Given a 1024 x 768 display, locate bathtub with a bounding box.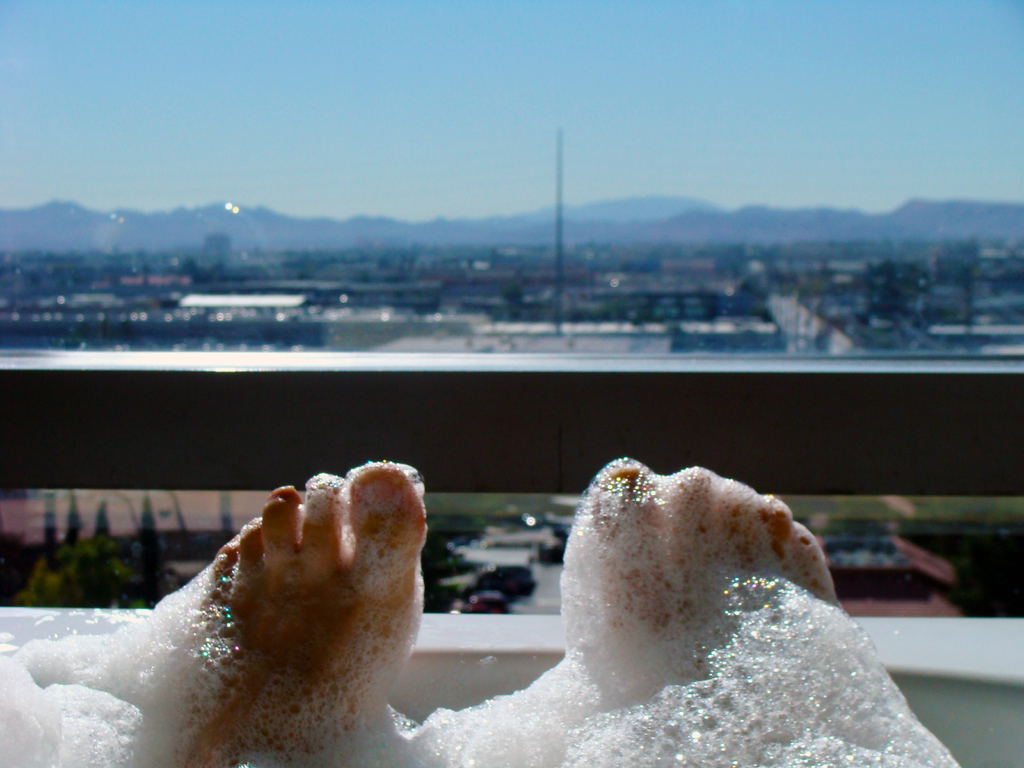
Located: [0, 605, 1023, 767].
